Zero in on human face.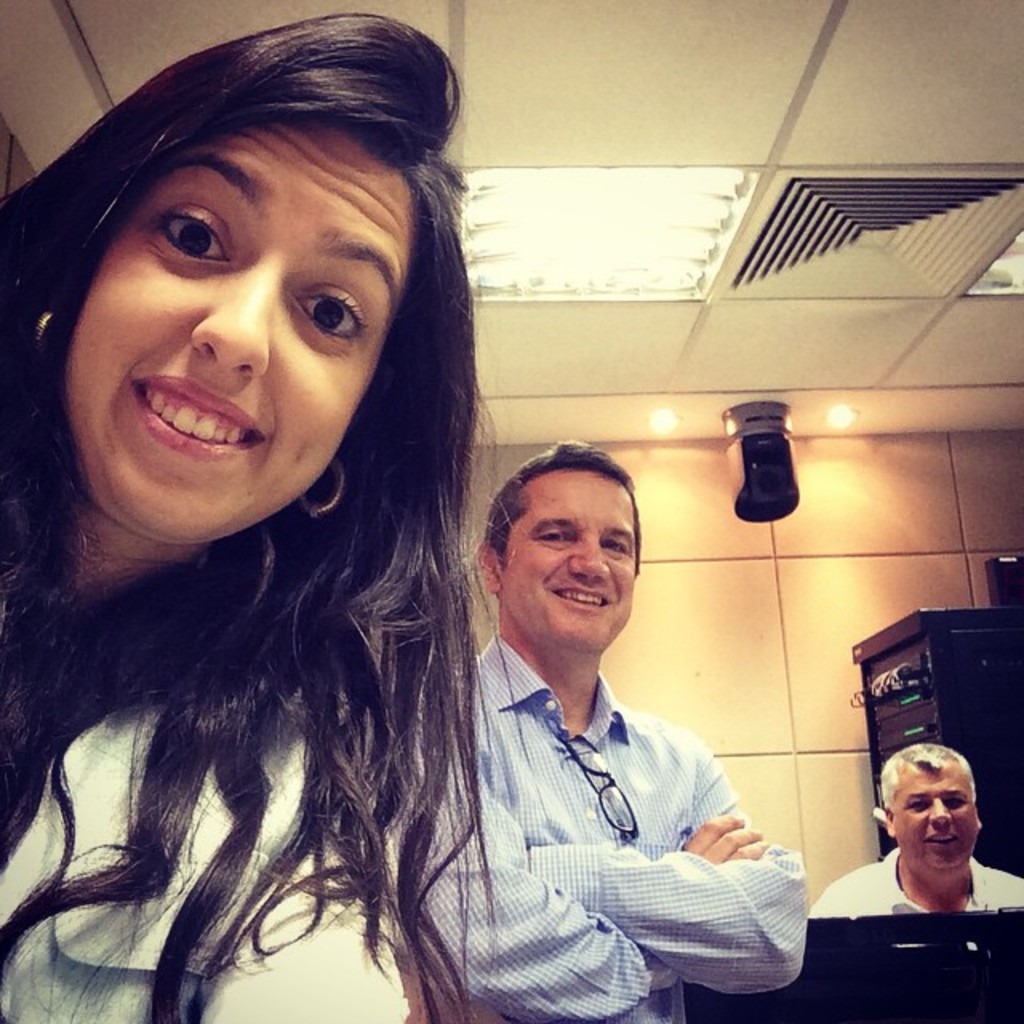
Zeroed in: Rect(893, 768, 976, 867).
